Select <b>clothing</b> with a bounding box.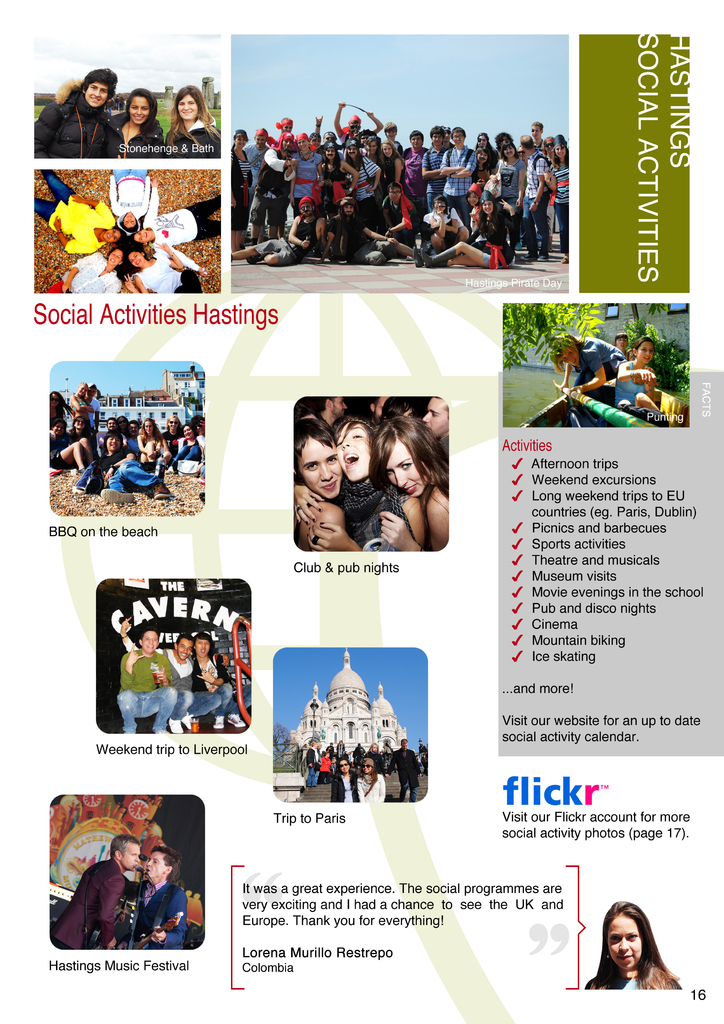
<bbox>316, 753, 337, 784</bbox>.
